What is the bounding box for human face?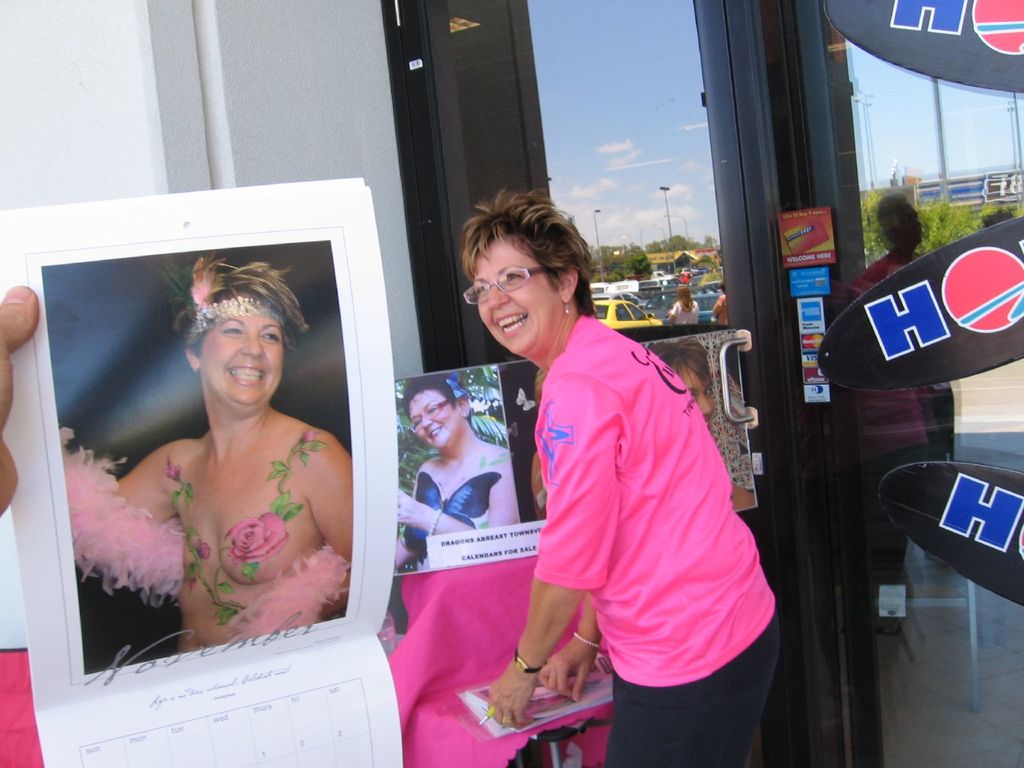
bbox=(201, 313, 285, 406).
